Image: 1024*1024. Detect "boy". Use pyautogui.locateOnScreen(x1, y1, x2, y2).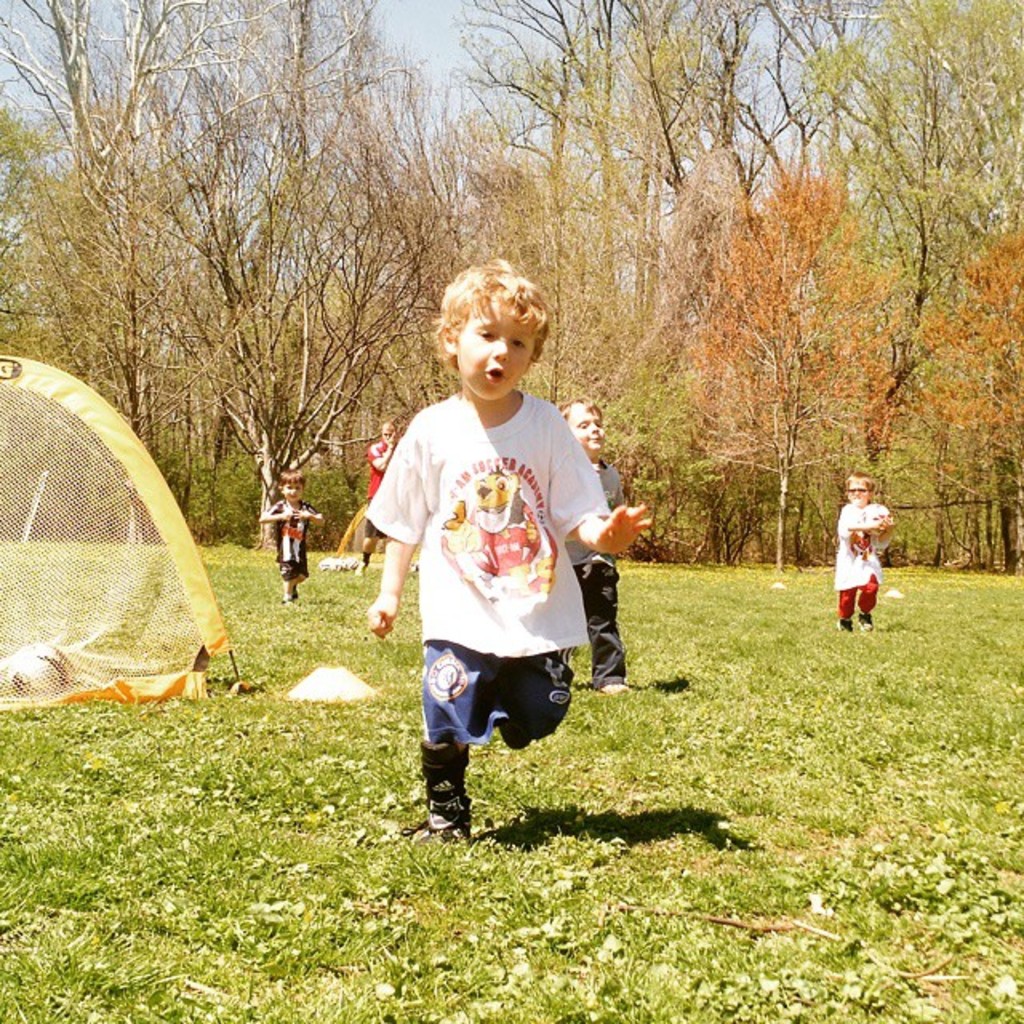
pyautogui.locateOnScreen(253, 467, 326, 603).
